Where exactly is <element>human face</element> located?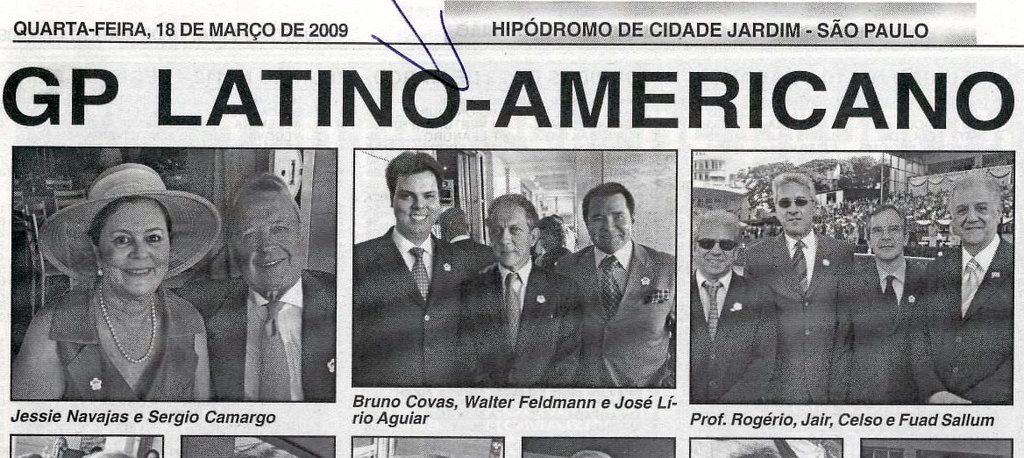
Its bounding box is BBox(871, 206, 908, 262).
